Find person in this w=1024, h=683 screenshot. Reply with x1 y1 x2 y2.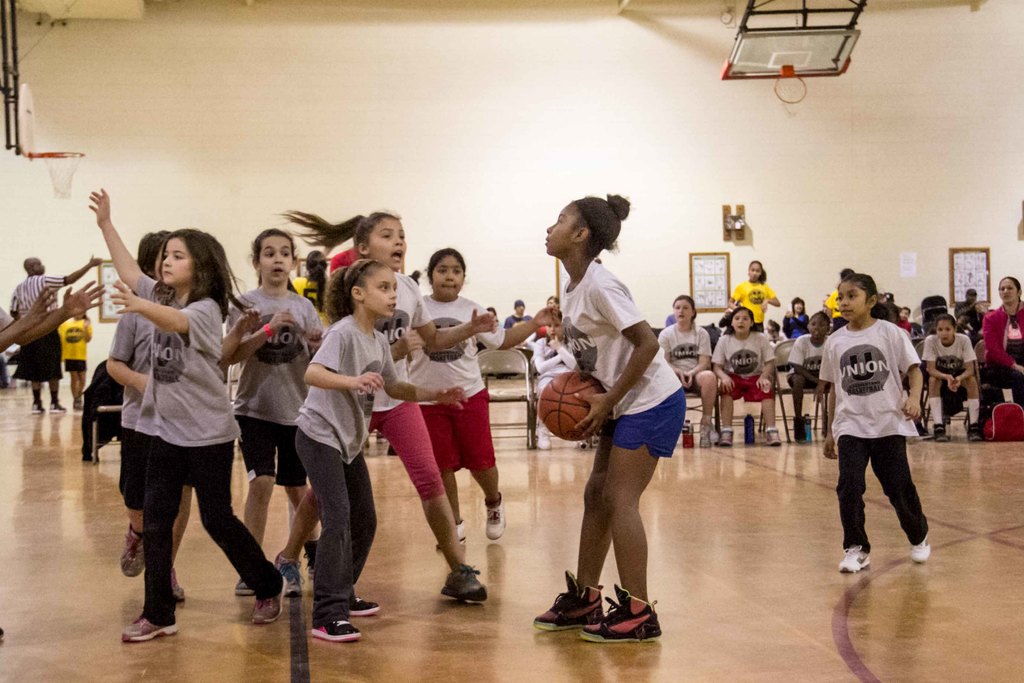
764 320 781 347.
